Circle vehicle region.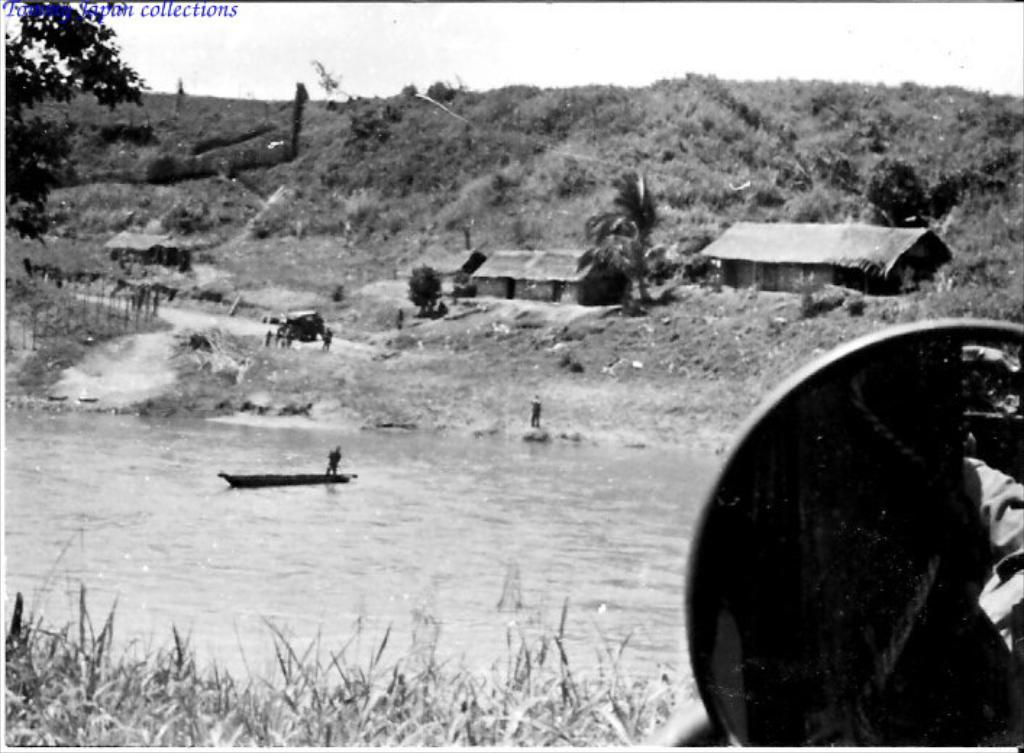
Region: BBox(217, 471, 356, 492).
